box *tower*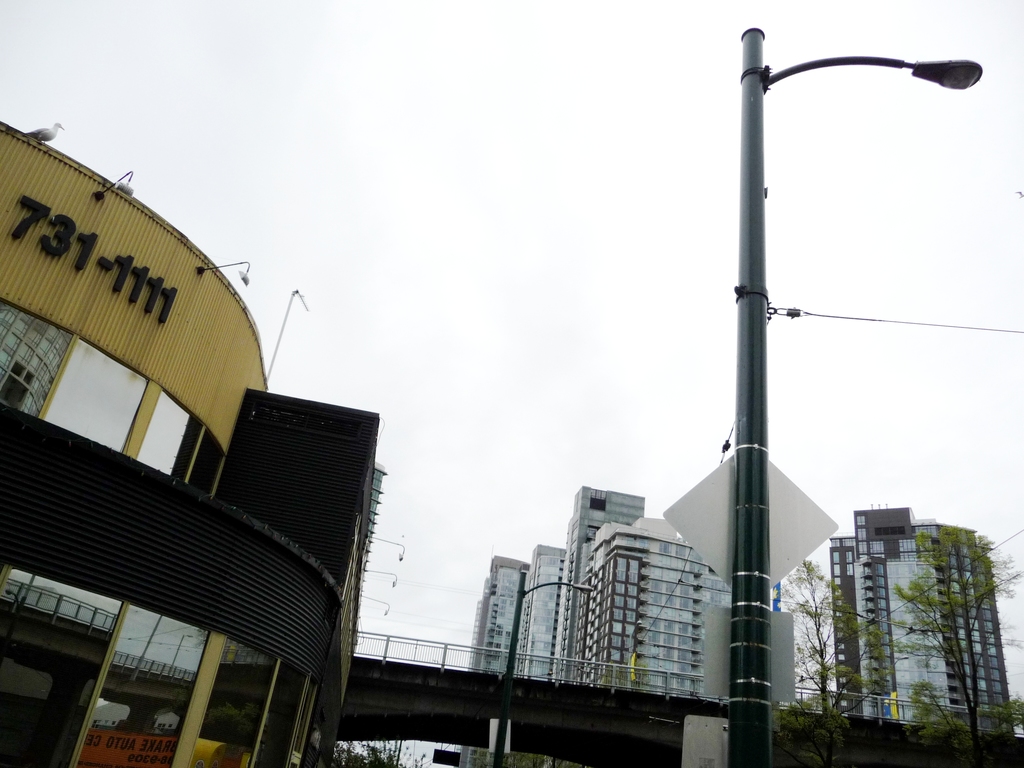
(left=520, top=538, right=573, bottom=678)
